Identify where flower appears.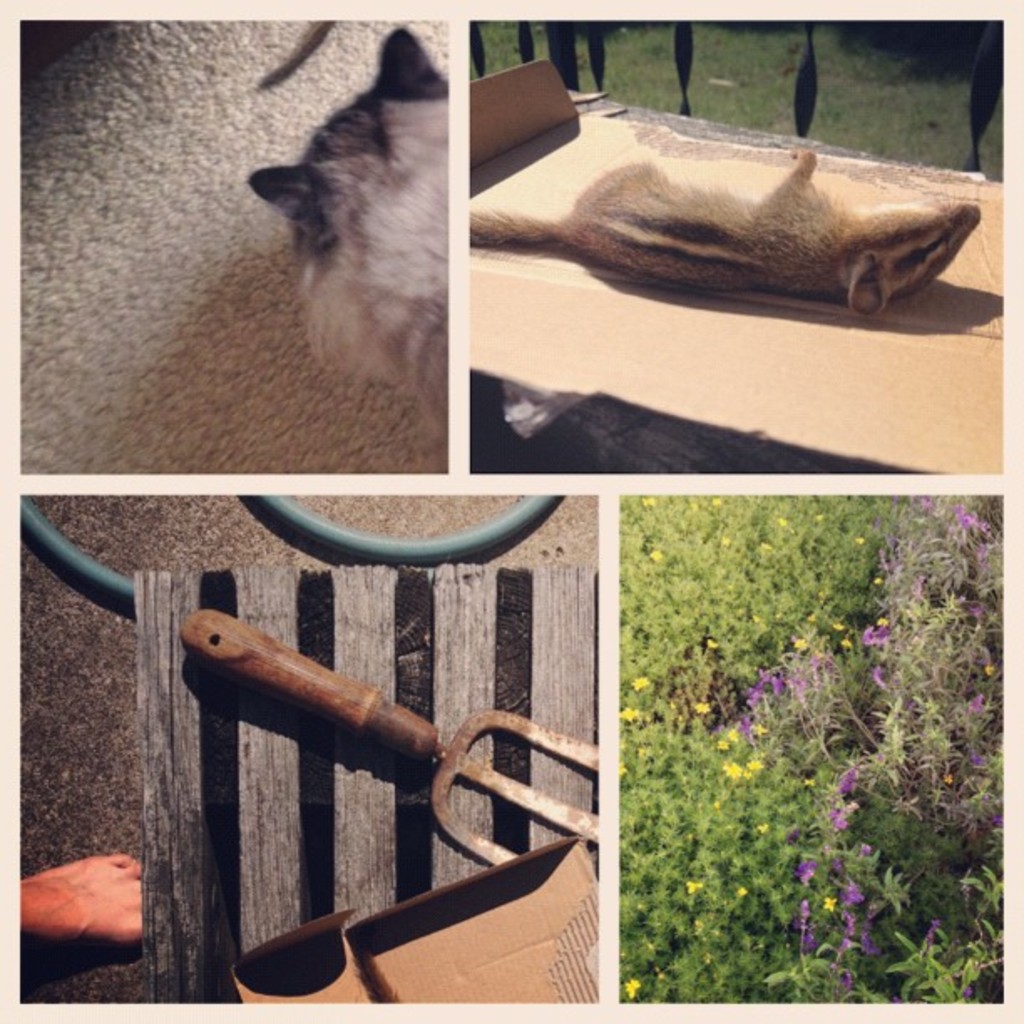
Appears at bbox=[835, 636, 850, 639].
